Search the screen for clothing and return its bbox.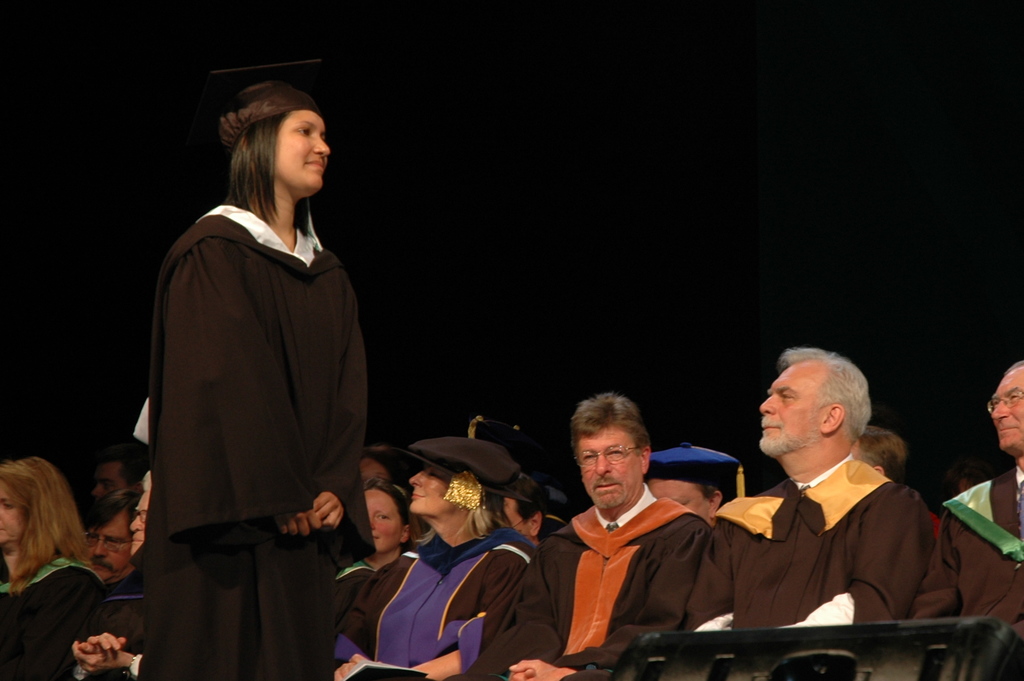
Found: 123/140/378/665.
